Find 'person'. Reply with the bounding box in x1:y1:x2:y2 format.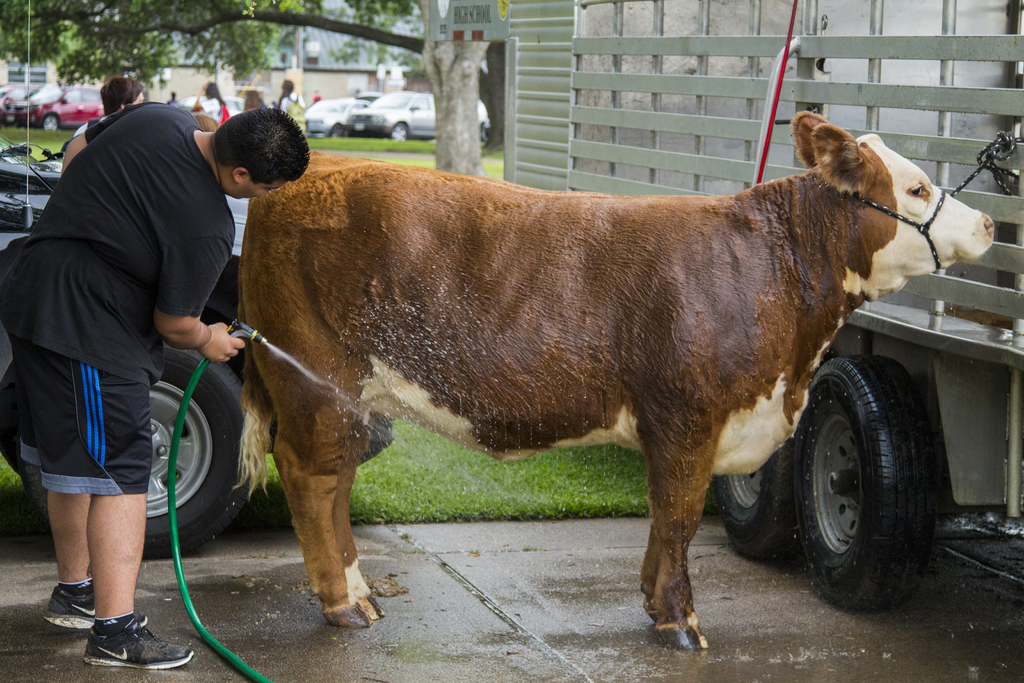
273:80:308:145.
